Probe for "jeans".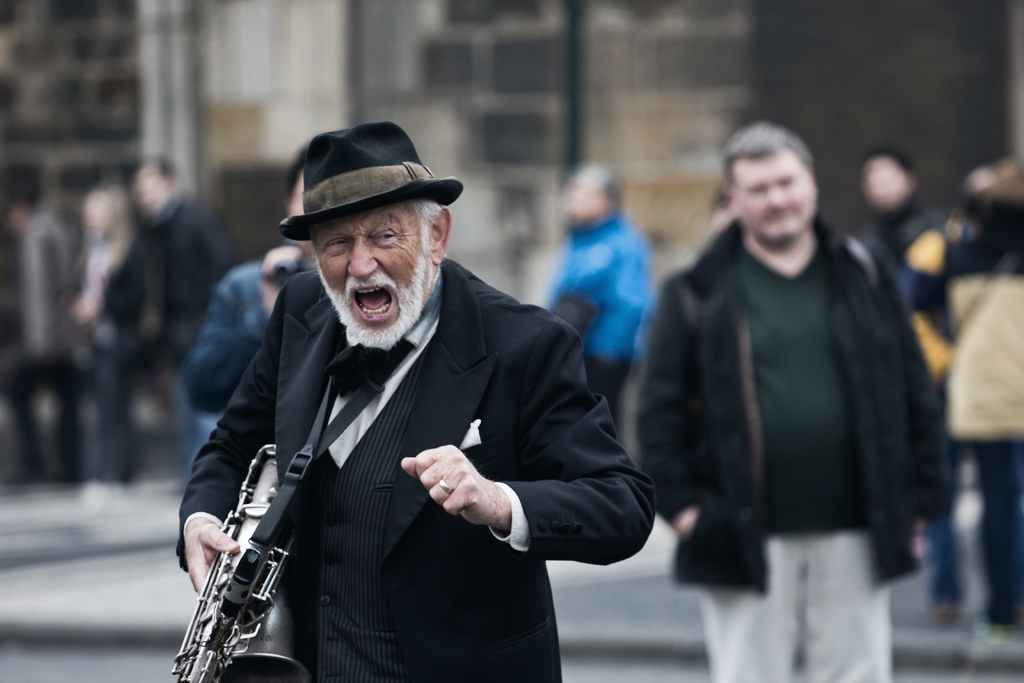
Probe result: <bbox>973, 437, 1023, 621</bbox>.
